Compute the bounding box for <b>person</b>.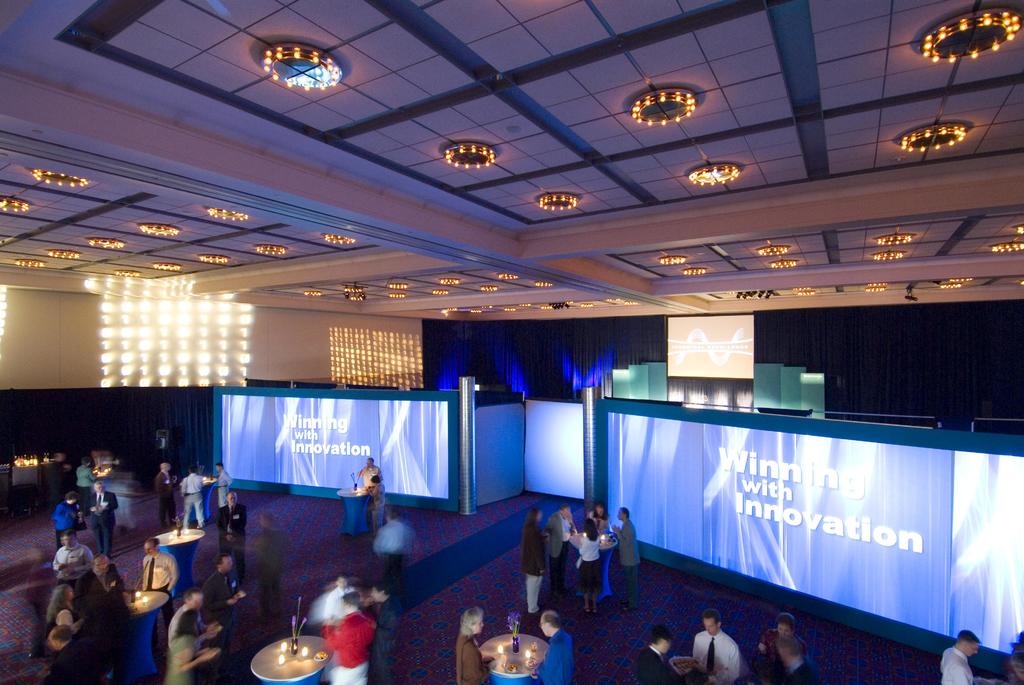
219 496 248 602.
